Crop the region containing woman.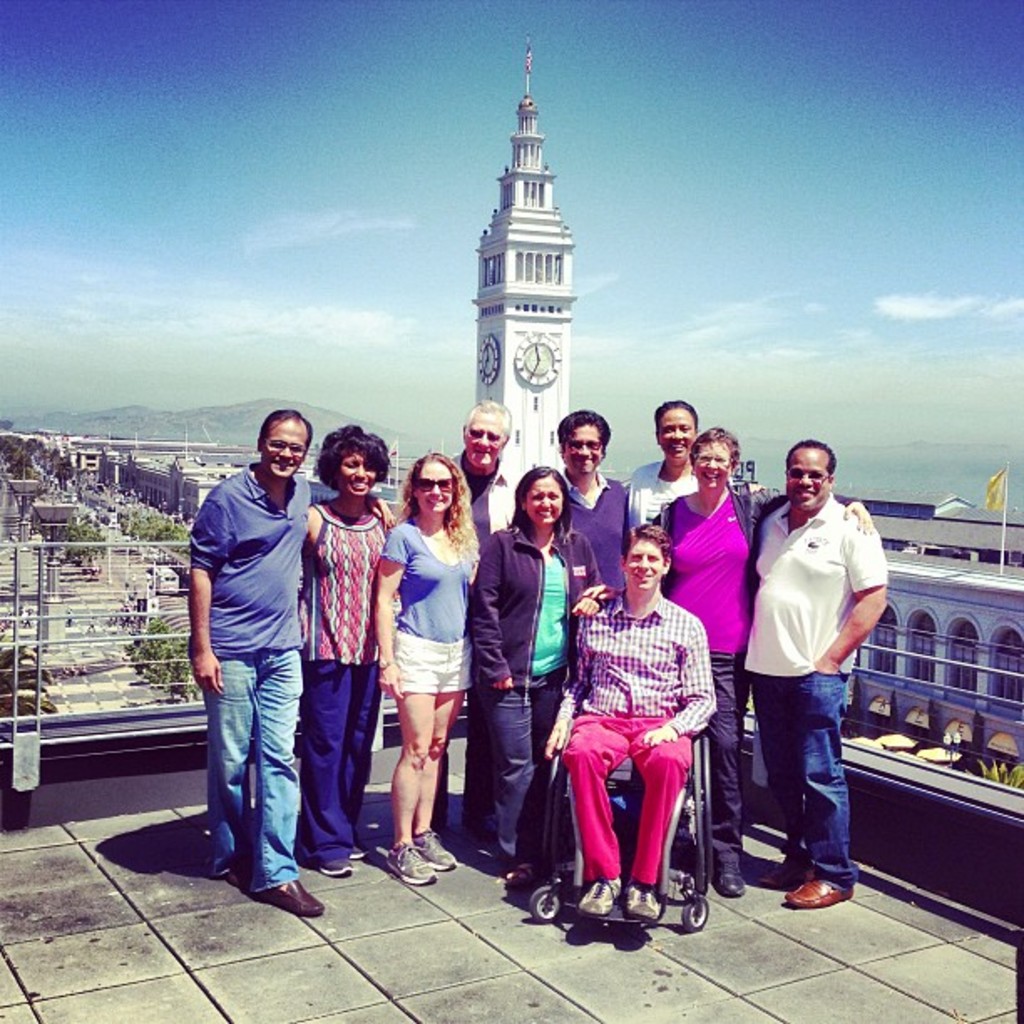
Crop region: (x1=463, y1=470, x2=601, y2=880).
